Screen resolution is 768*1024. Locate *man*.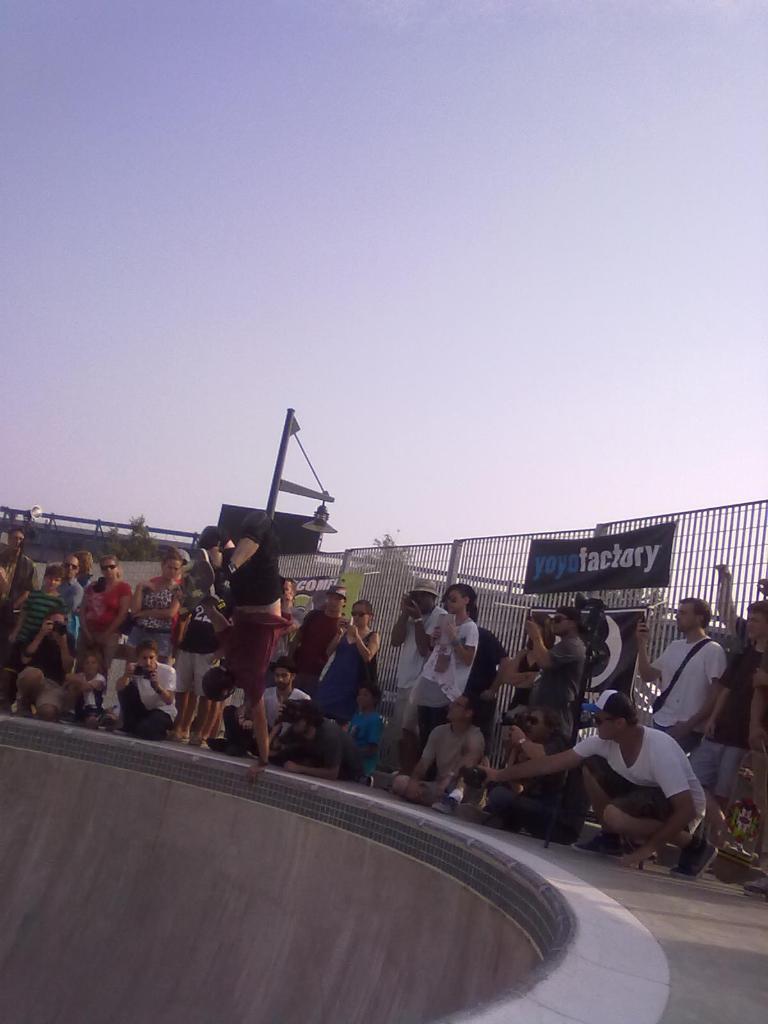
<box>367,576,453,767</box>.
